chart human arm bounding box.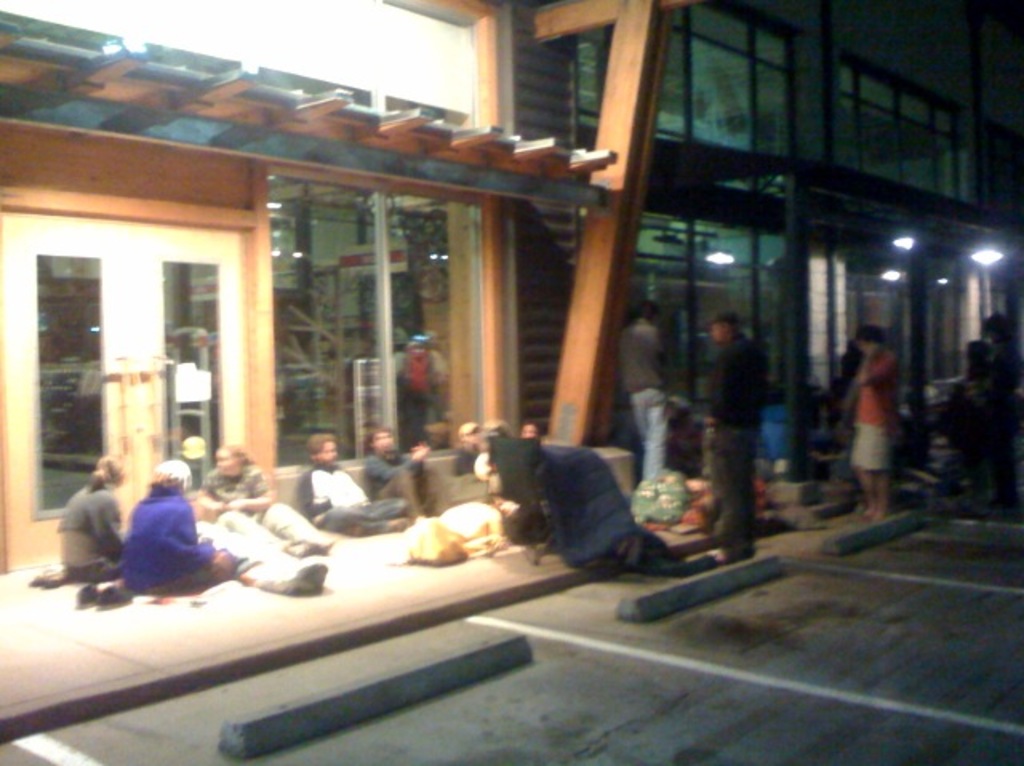
Charted: x1=294, y1=480, x2=338, y2=518.
